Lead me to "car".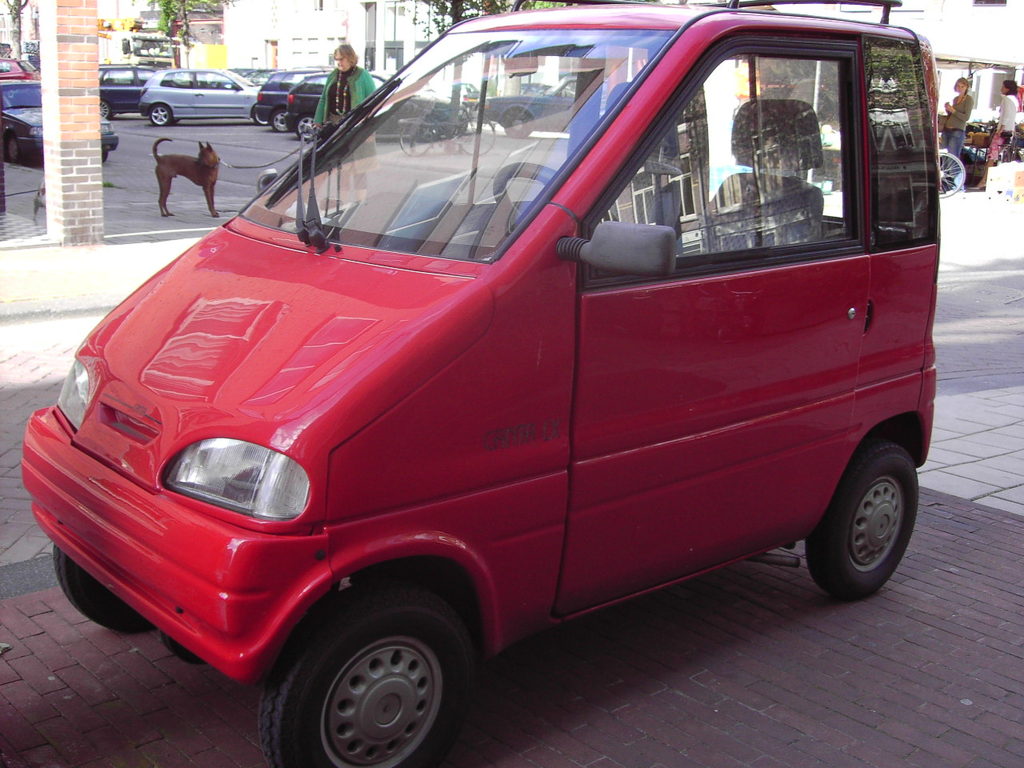
Lead to x1=281 y1=70 x2=466 y2=134.
